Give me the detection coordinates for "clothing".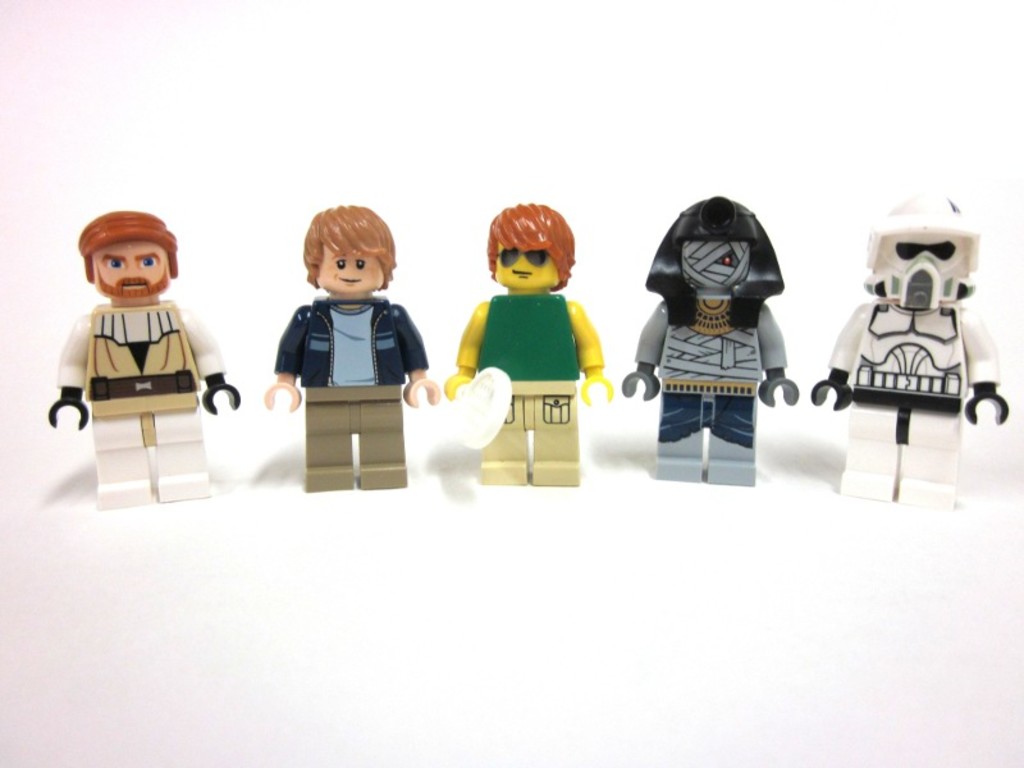
[634, 300, 778, 463].
